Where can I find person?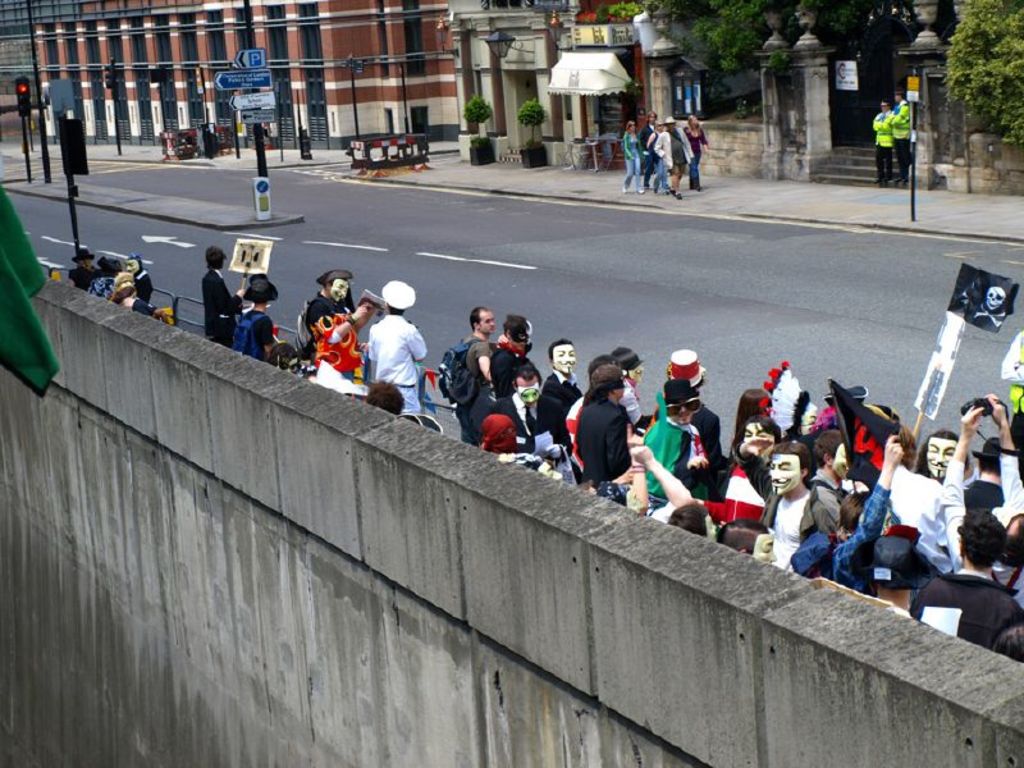
You can find it at bbox(627, 124, 645, 193).
